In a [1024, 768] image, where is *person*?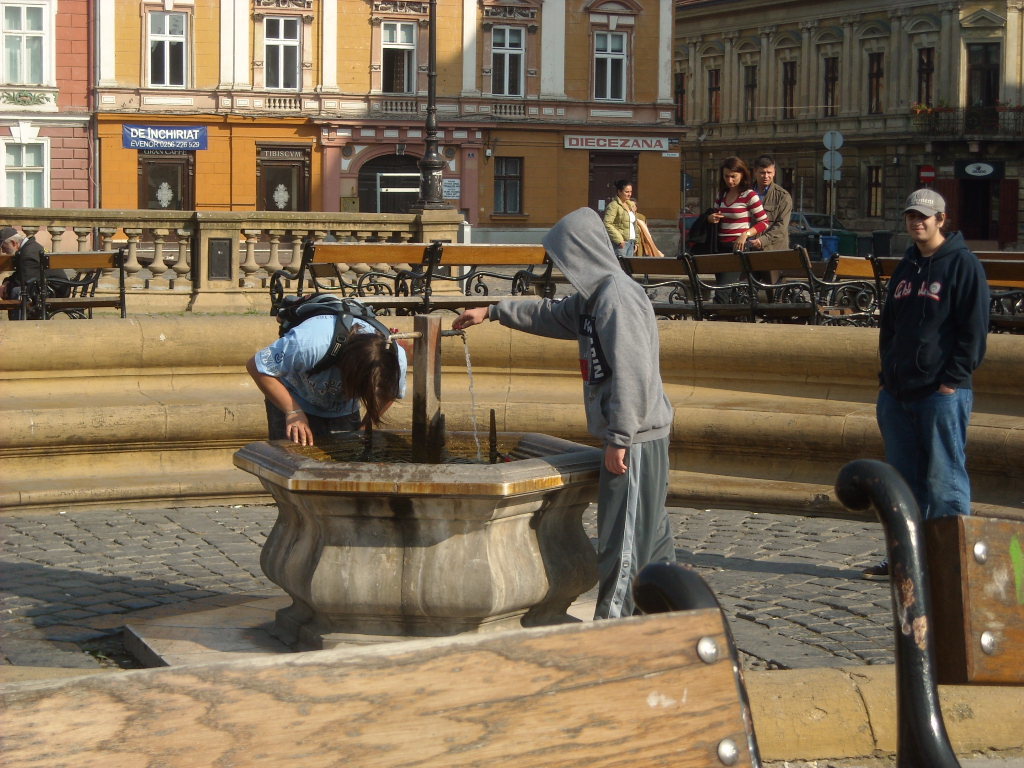
x1=453, y1=206, x2=679, y2=622.
